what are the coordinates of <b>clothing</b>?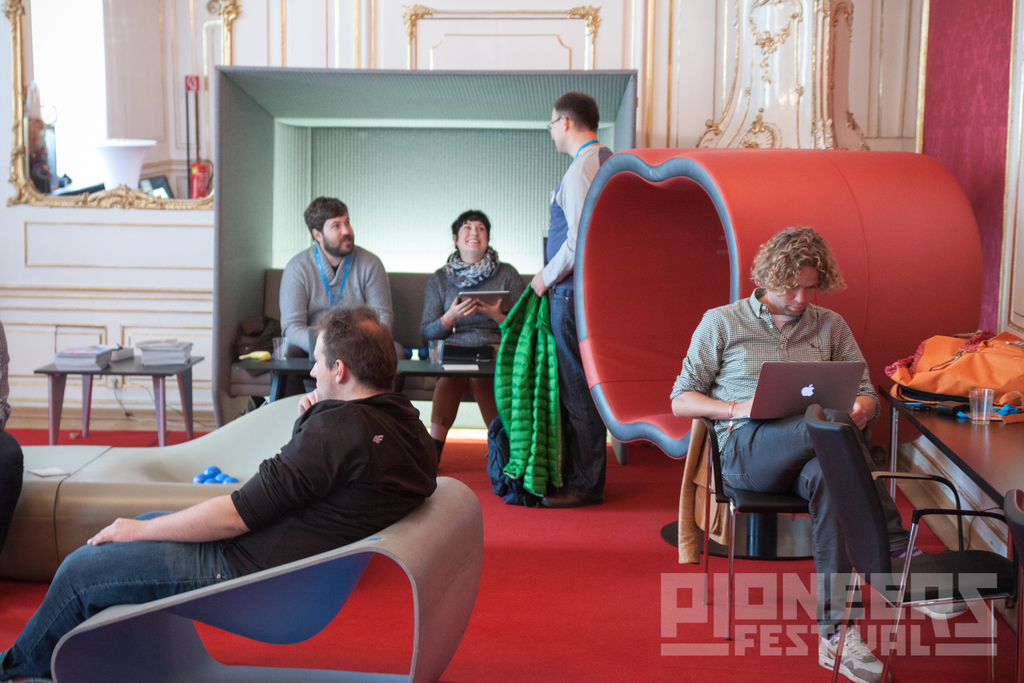
[x1=484, y1=273, x2=572, y2=505].
